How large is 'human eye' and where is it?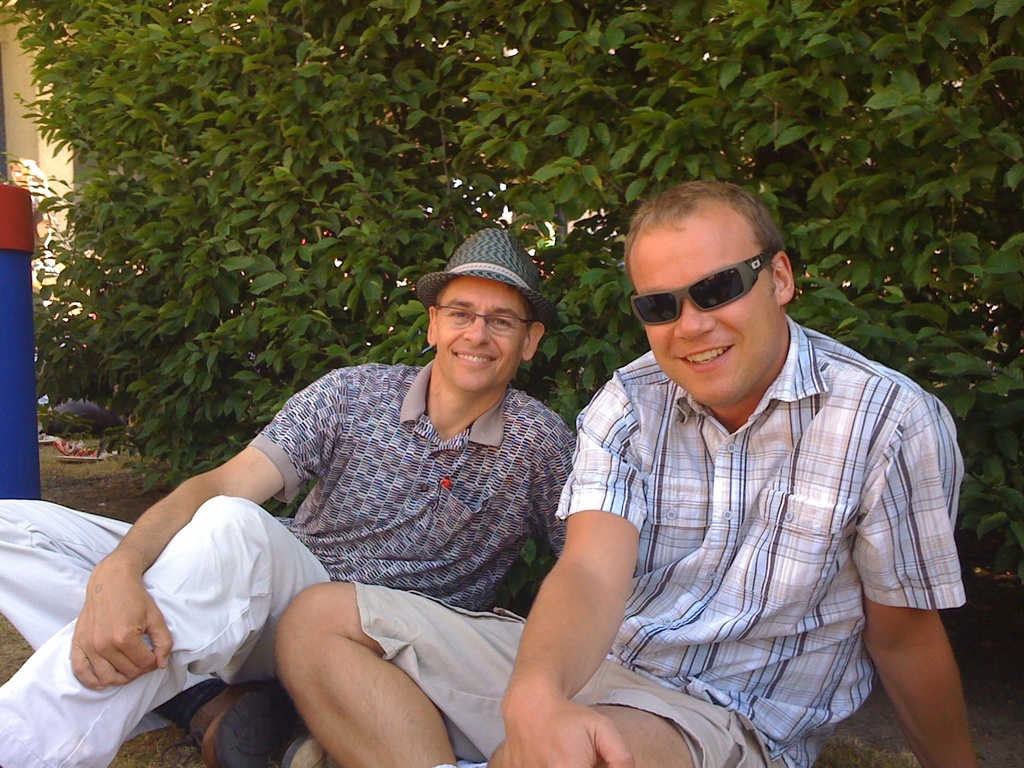
Bounding box: locate(488, 316, 517, 332).
